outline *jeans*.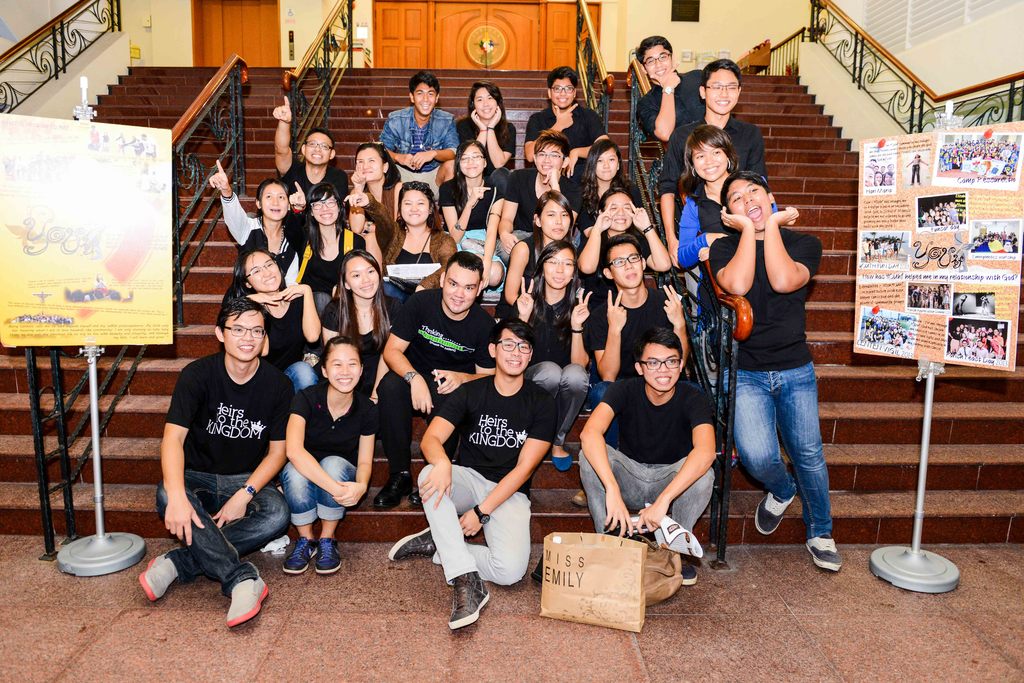
Outline: l=154, t=470, r=285, b=588.
